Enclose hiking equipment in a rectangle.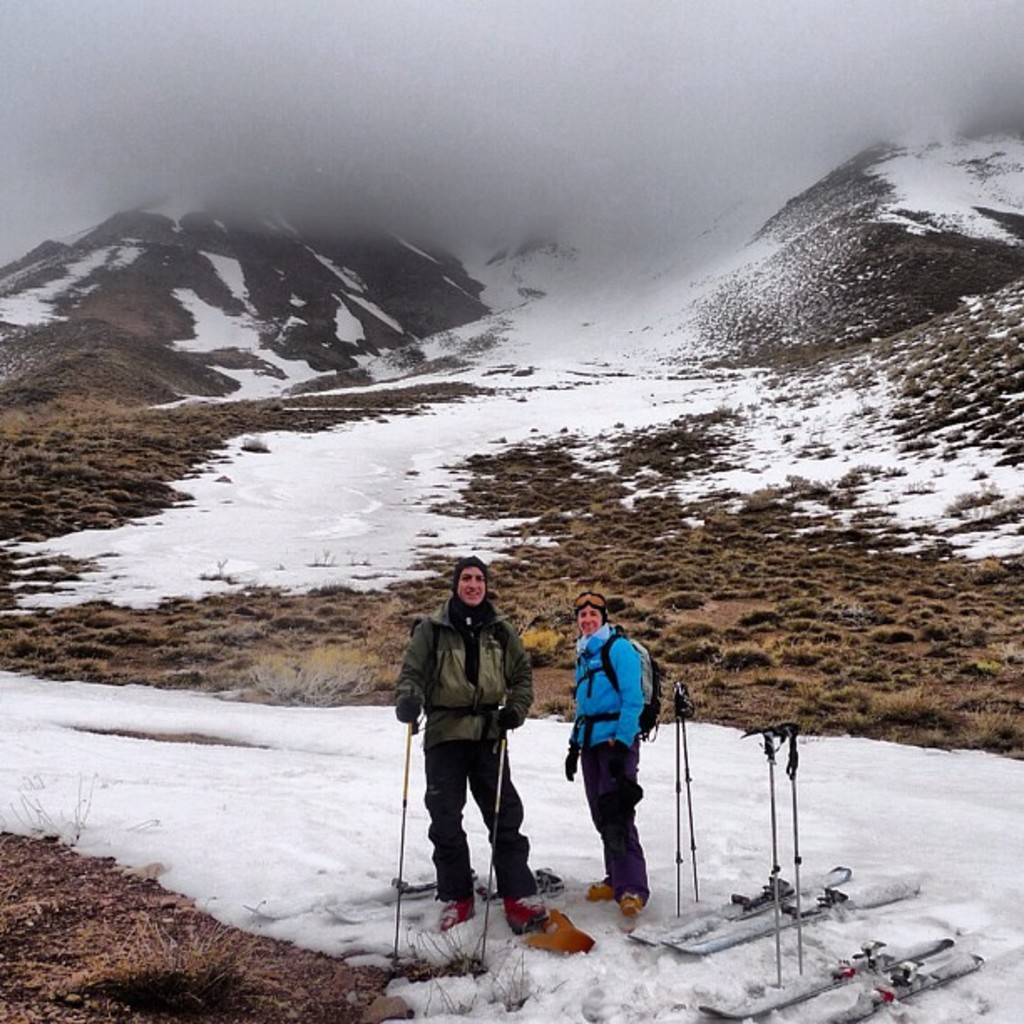
676, 684, 698, 905.
